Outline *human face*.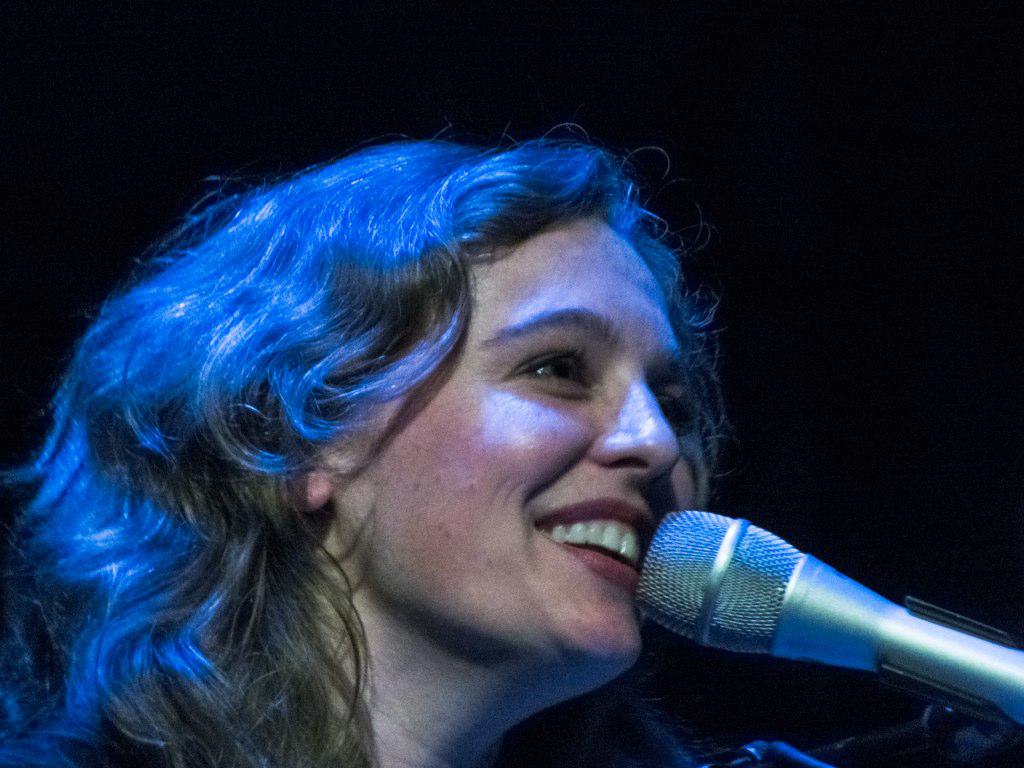
Outline: crop(325, 213, 701, 656).
